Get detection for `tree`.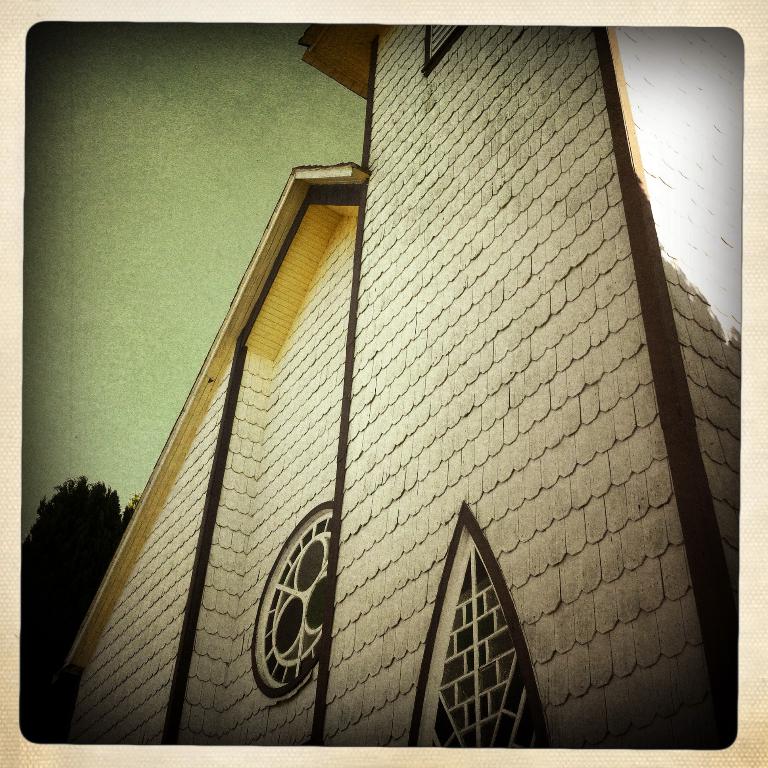
Detection: <box>23,474,137,735</box>.
